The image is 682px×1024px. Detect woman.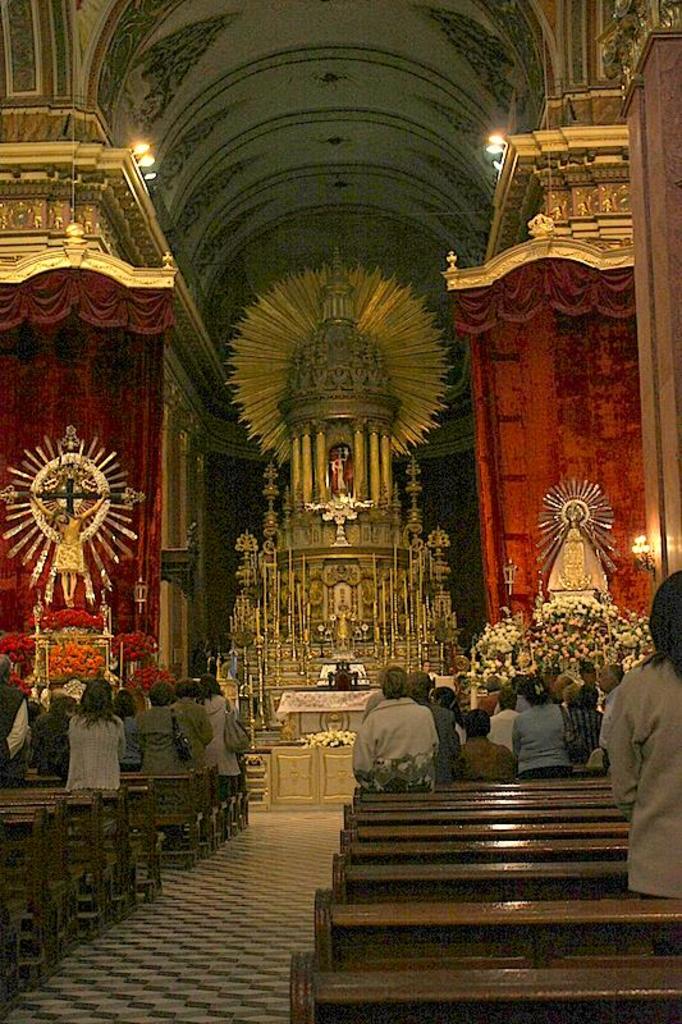
Detection: [604,573,681,954].
